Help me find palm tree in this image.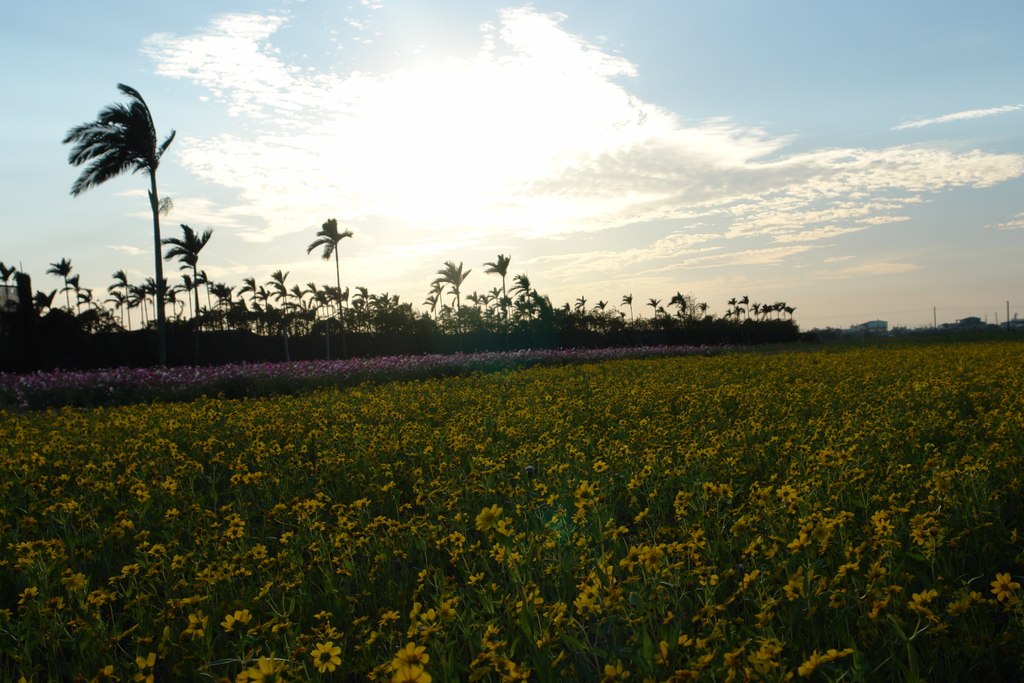
Found it: (x1=278, y1=272, x2=294, y2=333).
